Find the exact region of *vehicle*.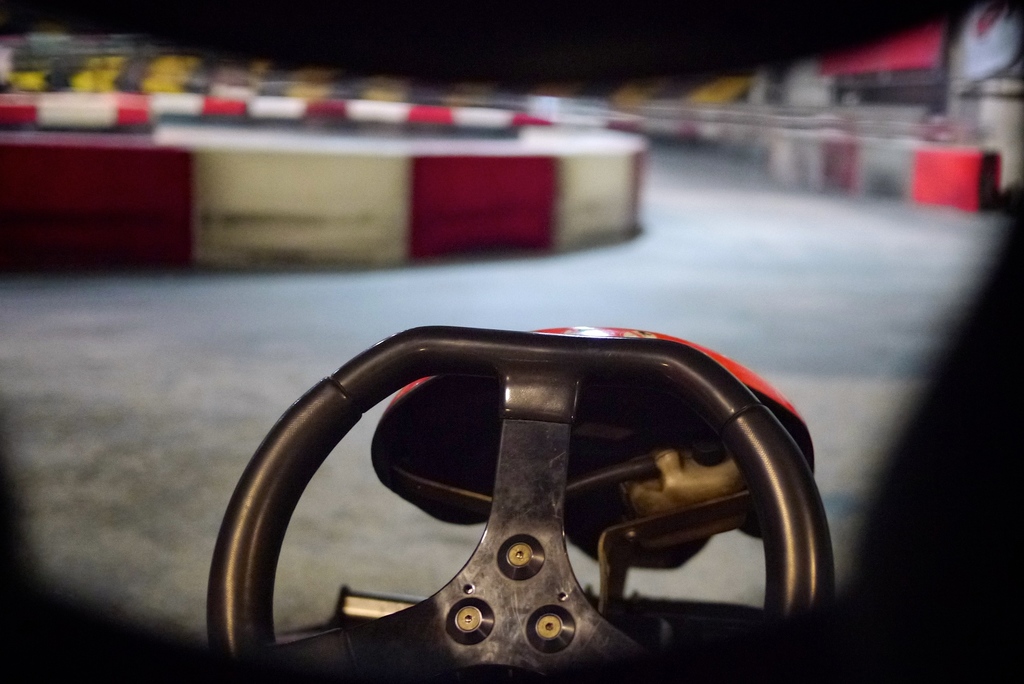
Exact region: [0, 0, 1023, 683].
